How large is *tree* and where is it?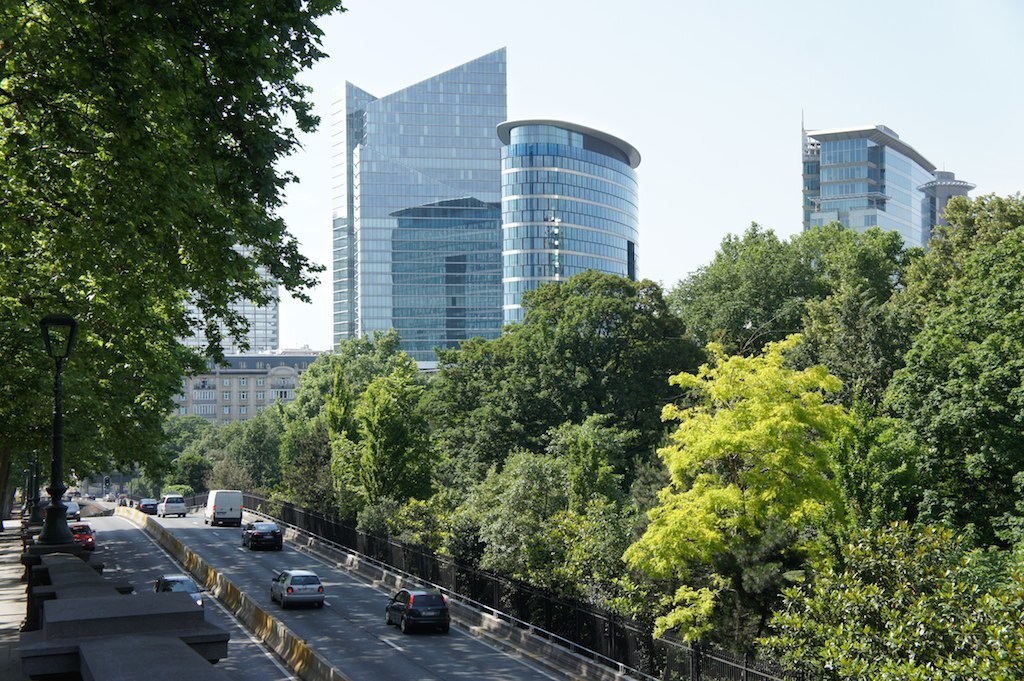
Bounding box: rect(74, 46, 336, 489).
